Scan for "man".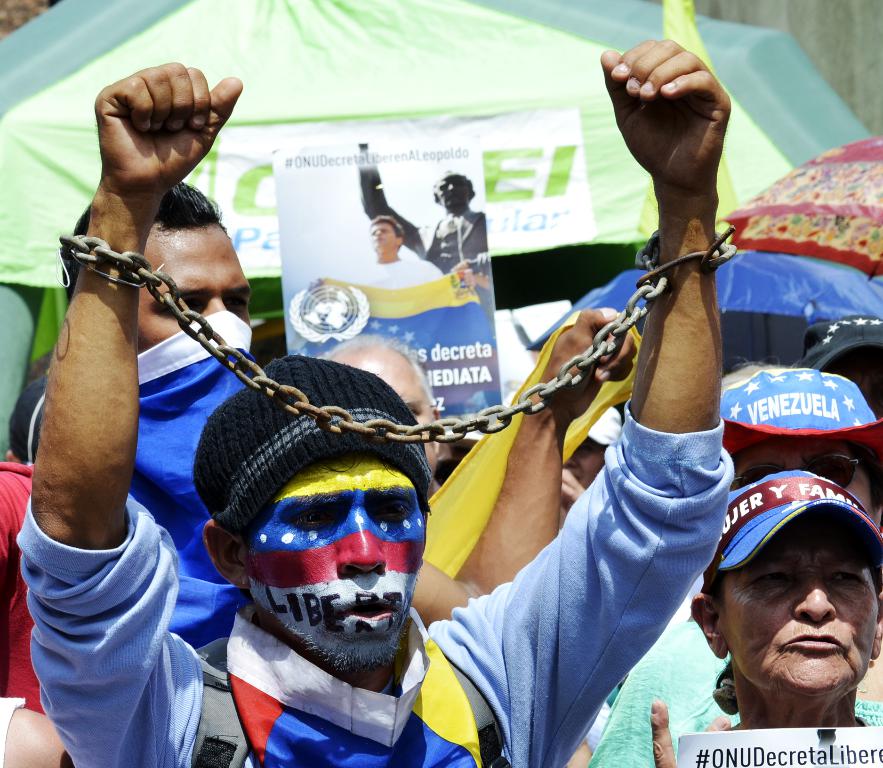
Scan result: BBox(361, 218, 453, 292).
